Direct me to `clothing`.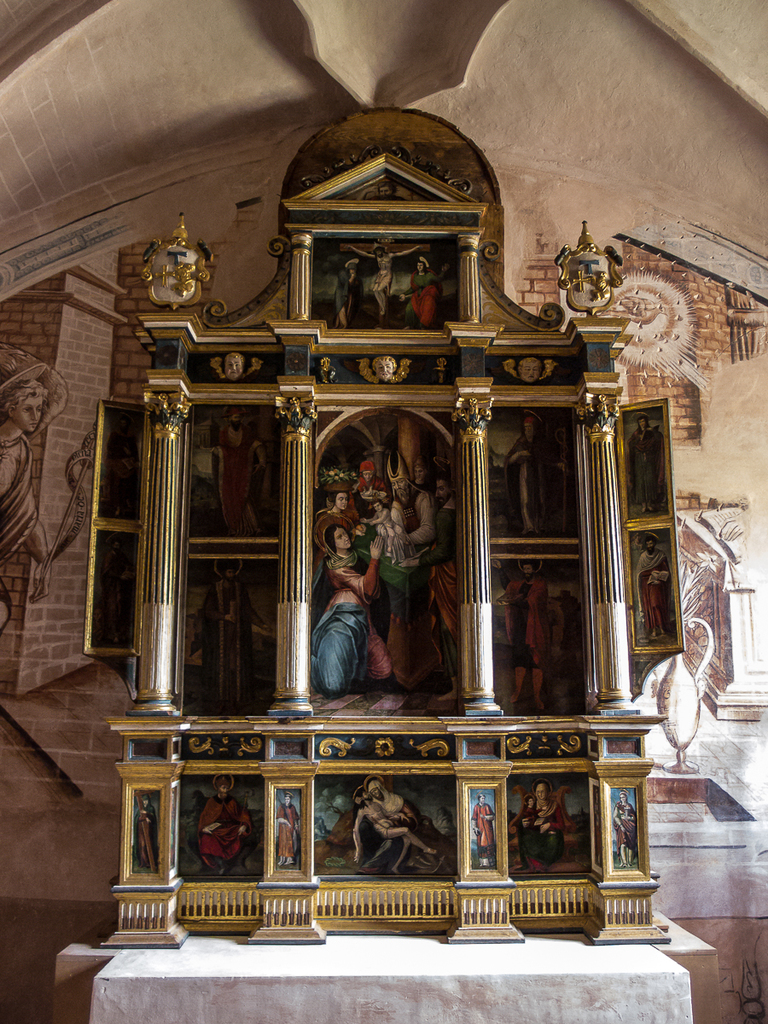
Direction: Rect(403, 268, 443, 326).
